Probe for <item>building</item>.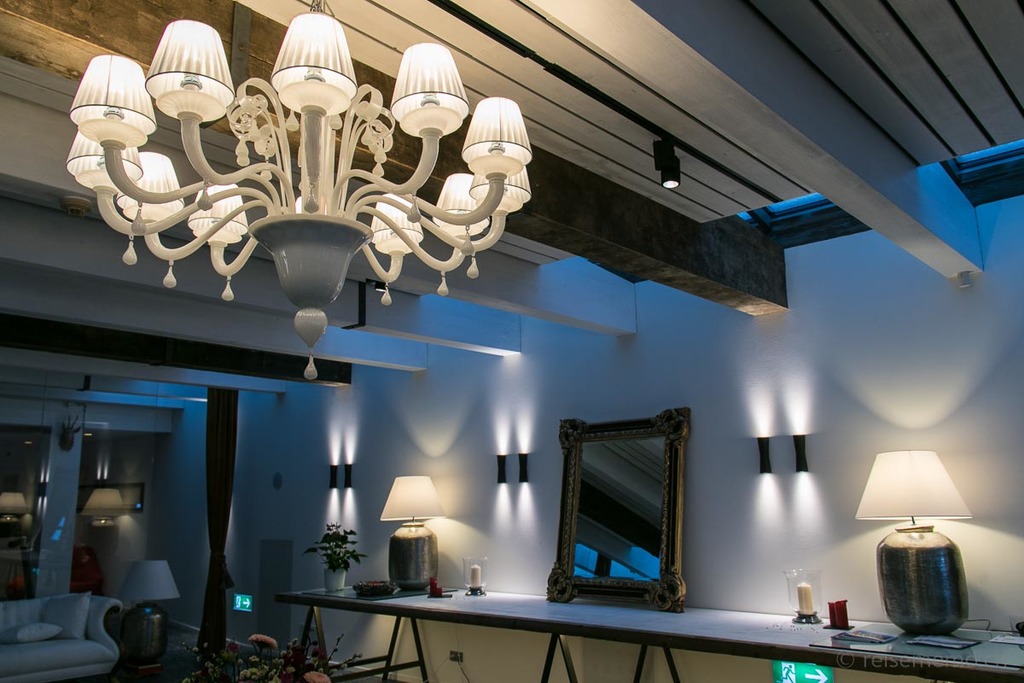
Probe result: {"x1": 0, "y1": 0, "x2": 1023, "y2": 682}.
